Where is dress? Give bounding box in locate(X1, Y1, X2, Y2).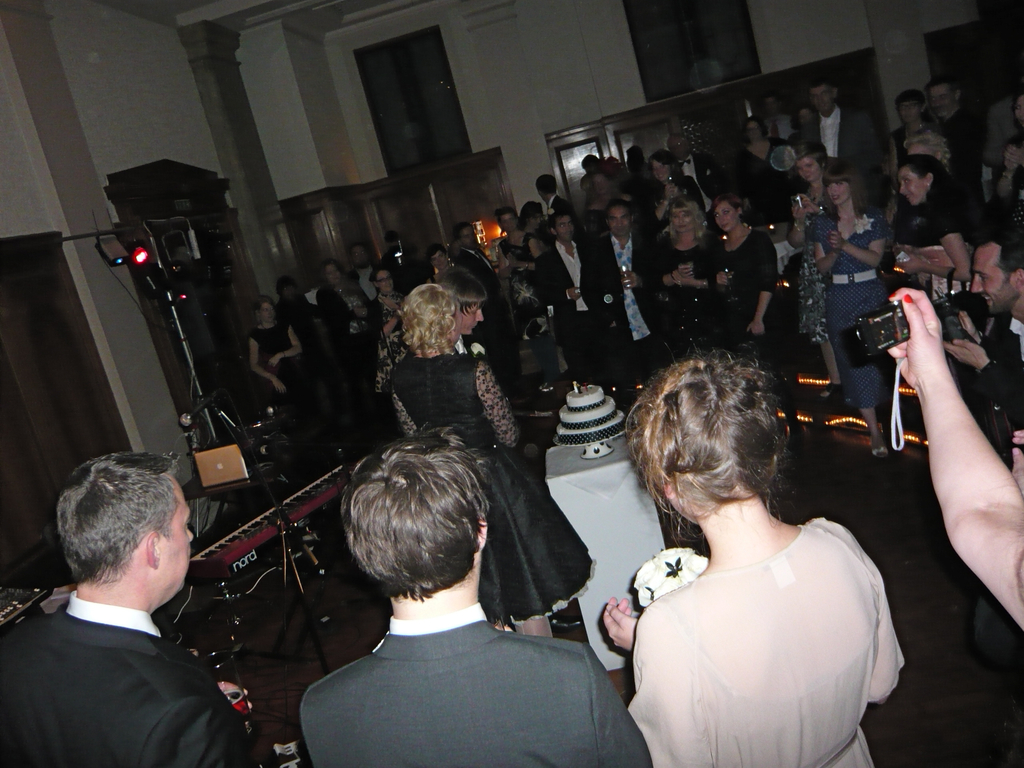
locate(657, 244, 714, 360).
